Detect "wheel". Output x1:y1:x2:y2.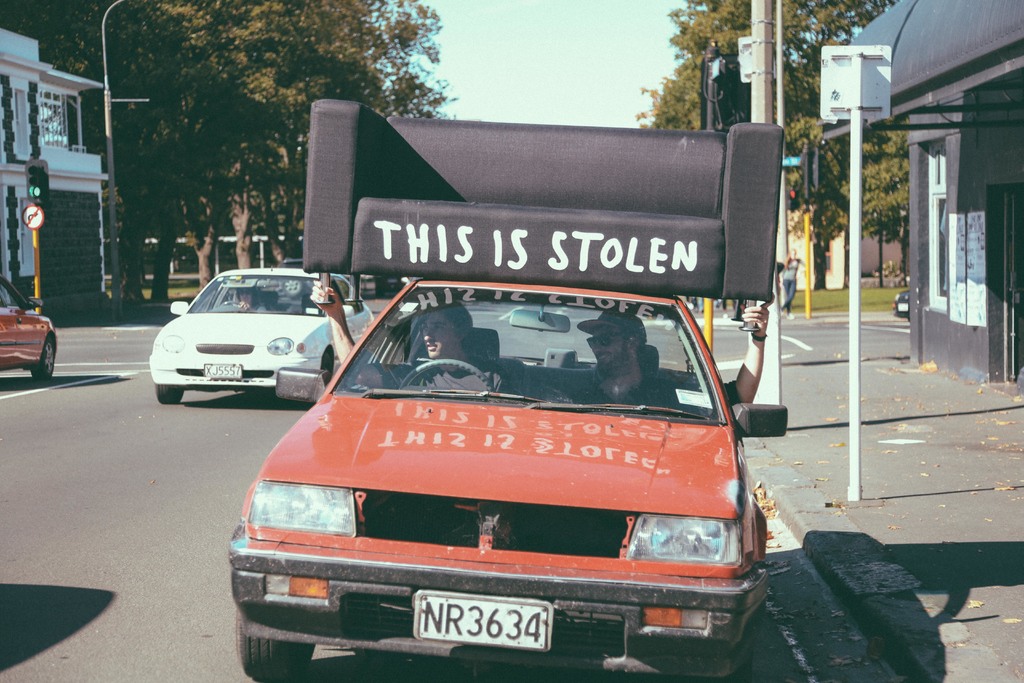
319:349:343:391.
